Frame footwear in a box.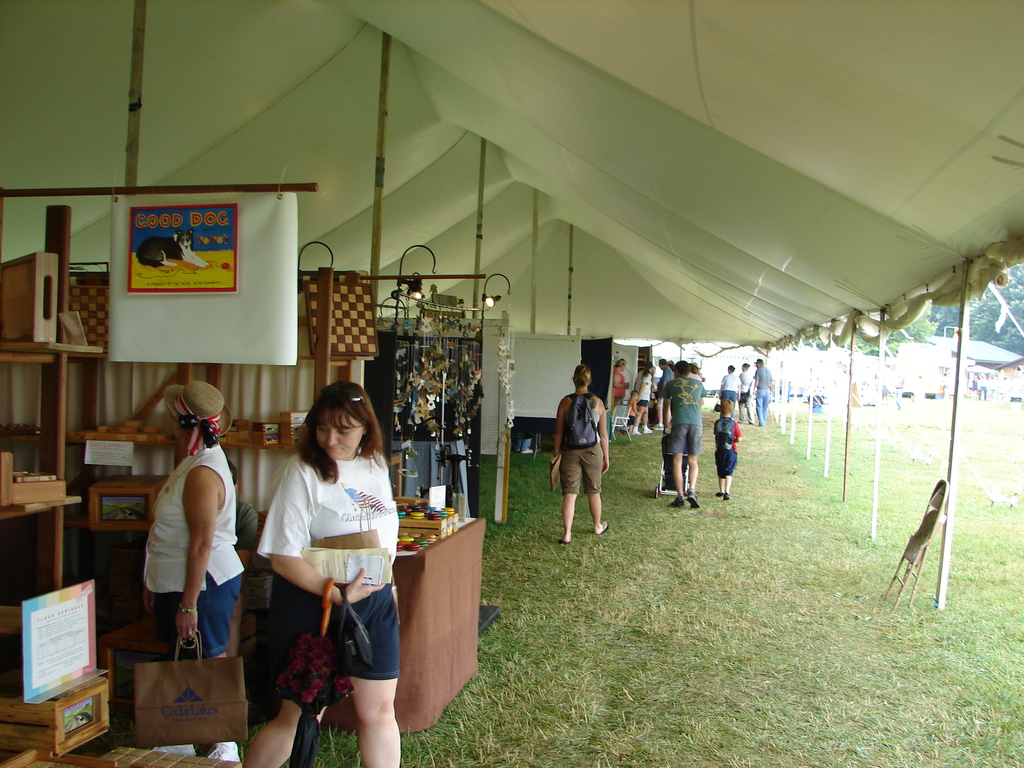
[671, 491, 684, 509].
